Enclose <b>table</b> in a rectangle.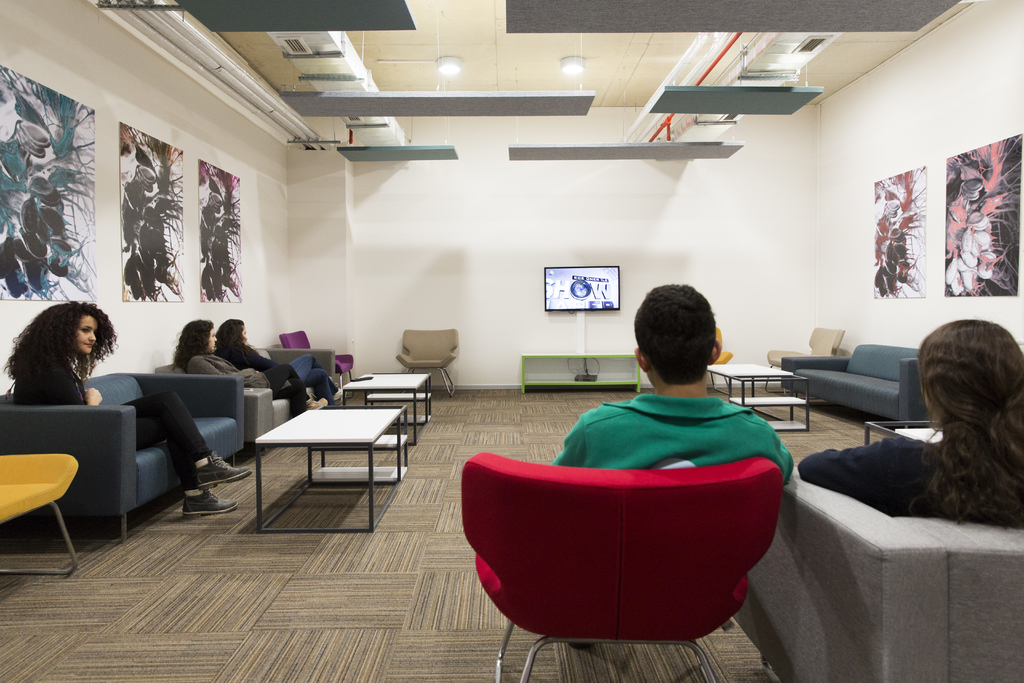
867 420 938 447.
